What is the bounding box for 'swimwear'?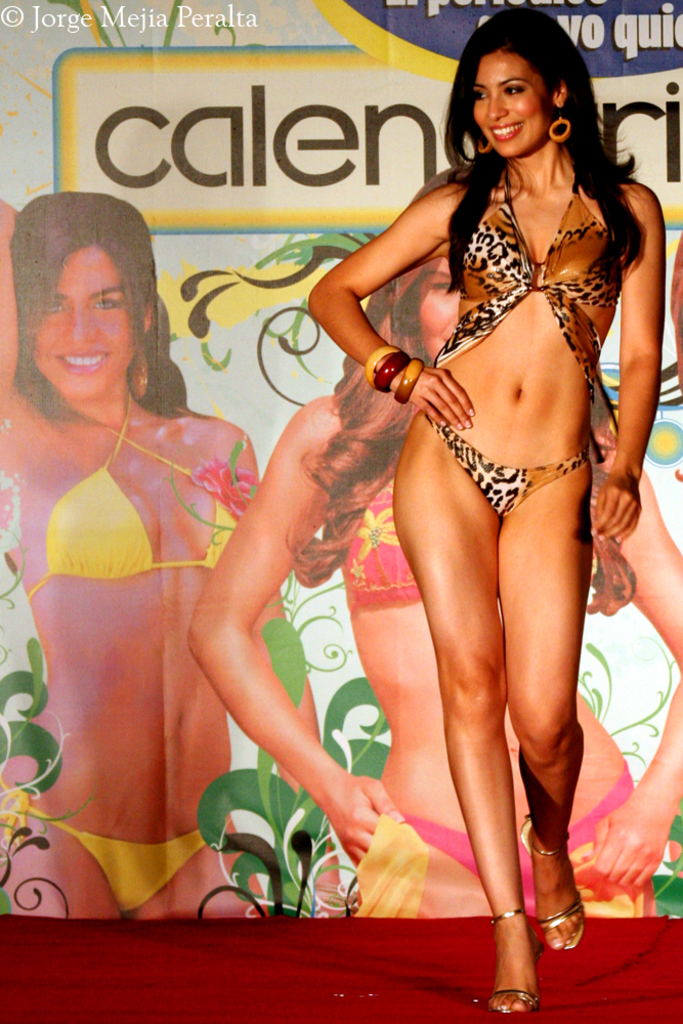
locate(0, 778, 212, 922).
